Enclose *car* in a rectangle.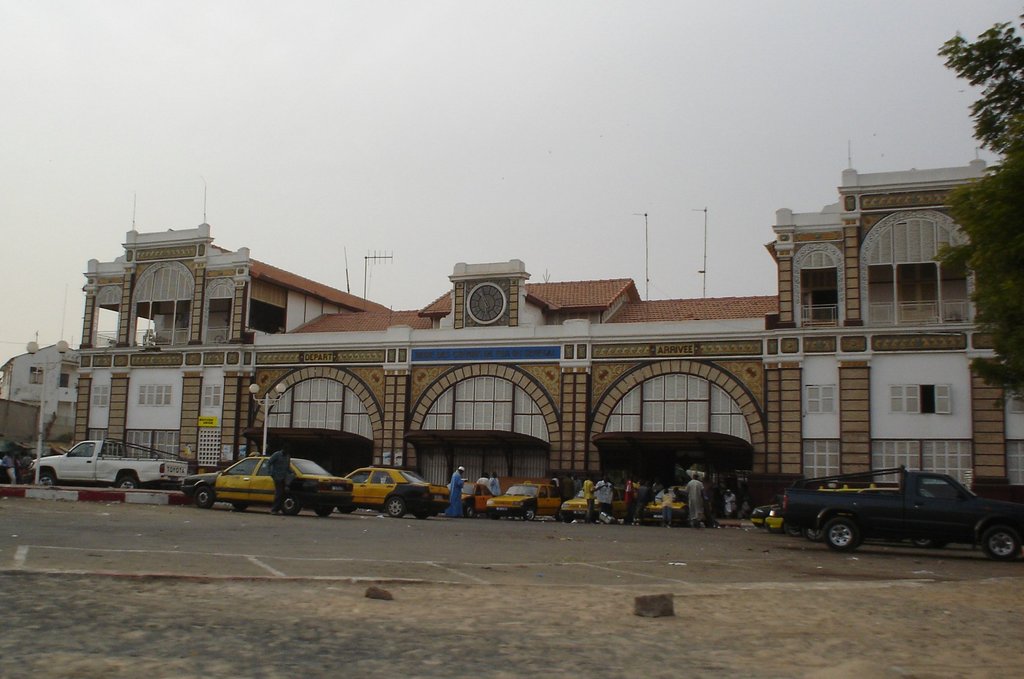
751/505/763/526.
